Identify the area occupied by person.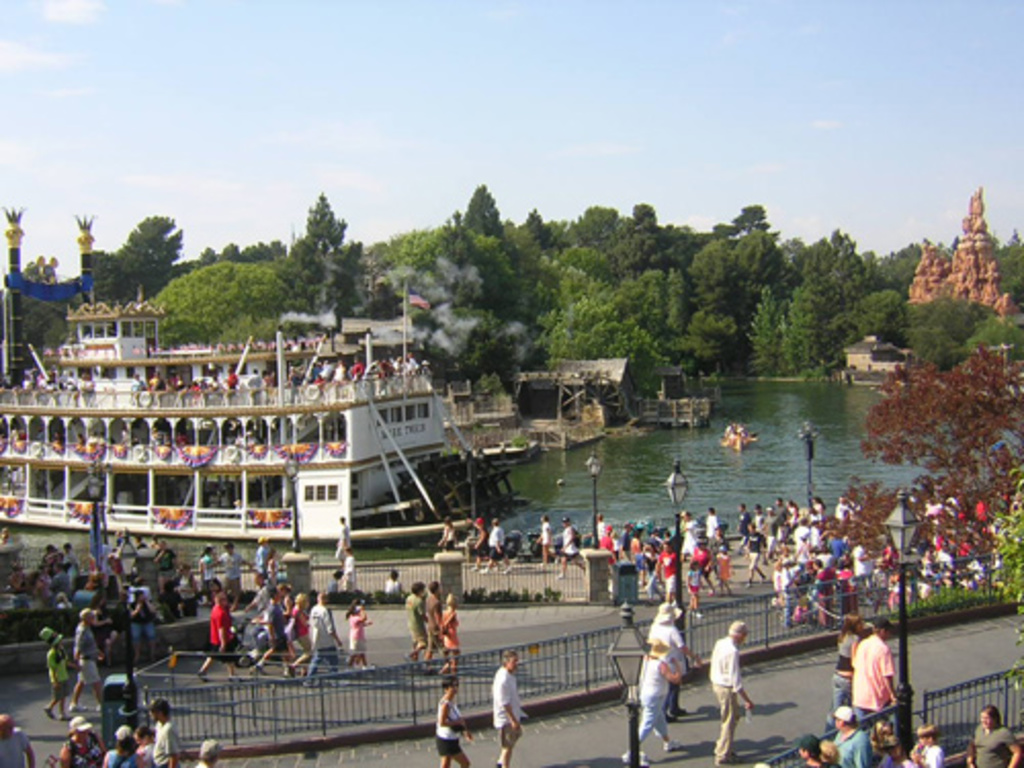
Area: pyautogui.locateOnScreen(641, 594, 700, 721).
